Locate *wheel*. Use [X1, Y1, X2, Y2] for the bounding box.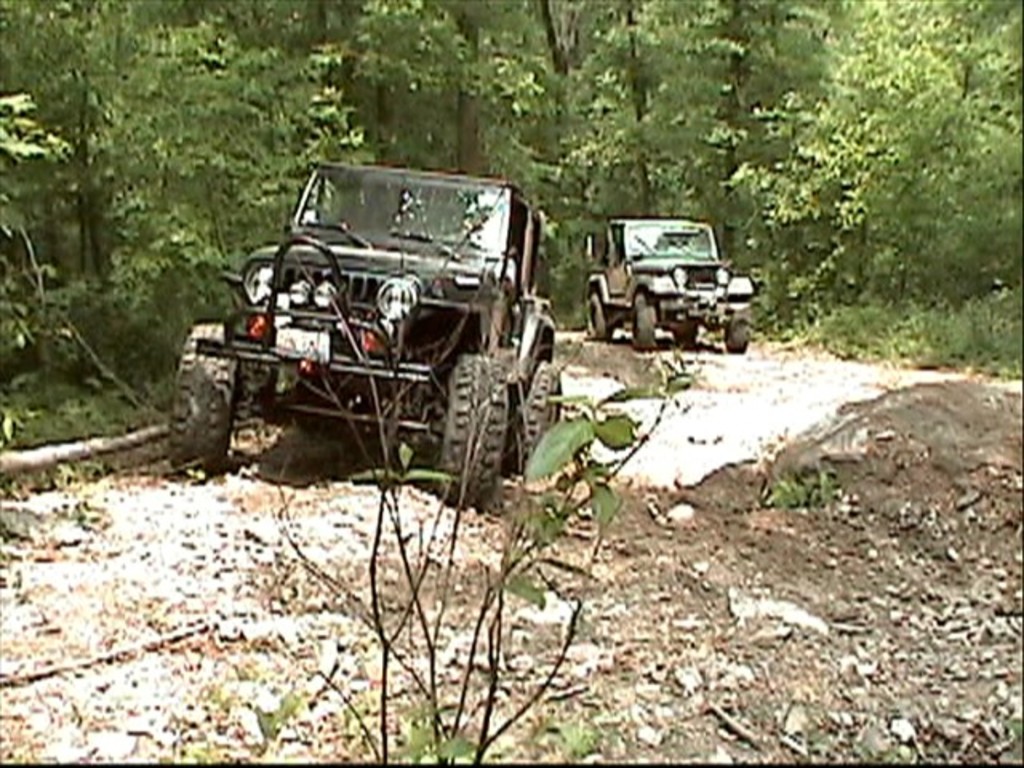
[634, 294, 656, 354].
